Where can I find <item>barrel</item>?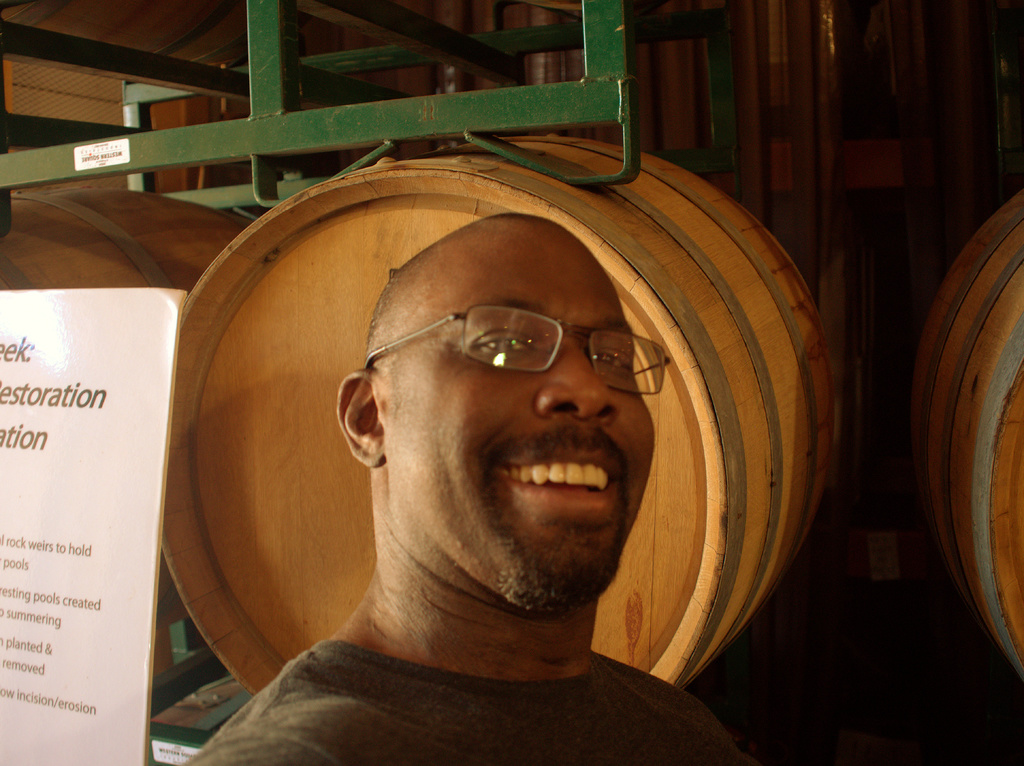
You can find it at region(909, 186, 1023, 680).
